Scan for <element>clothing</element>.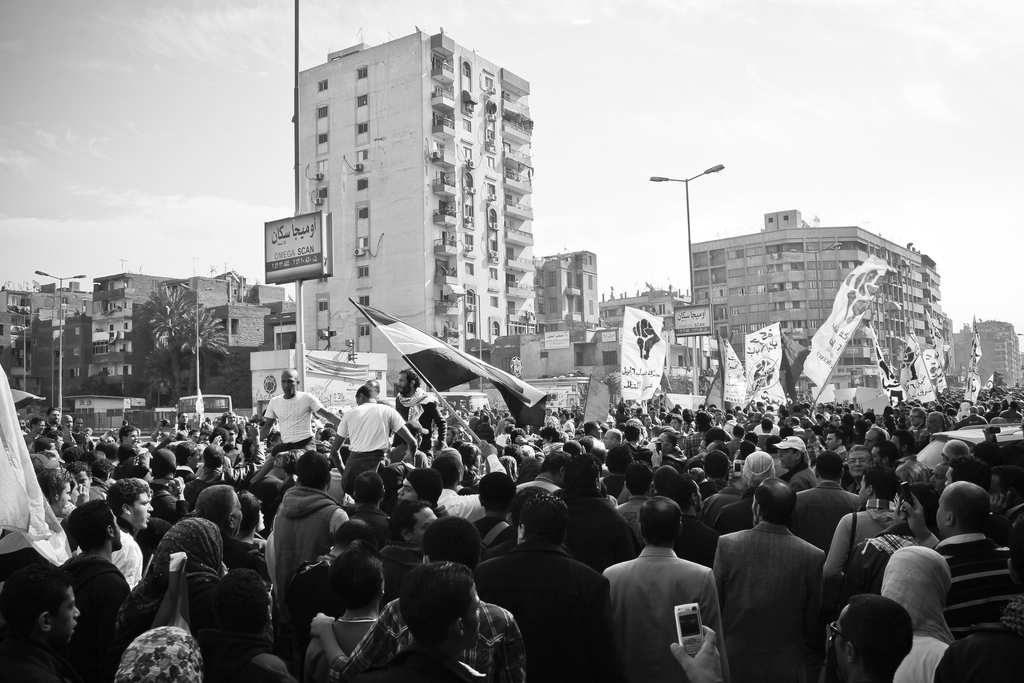
Scan result: (379, 540, 436, 598).
